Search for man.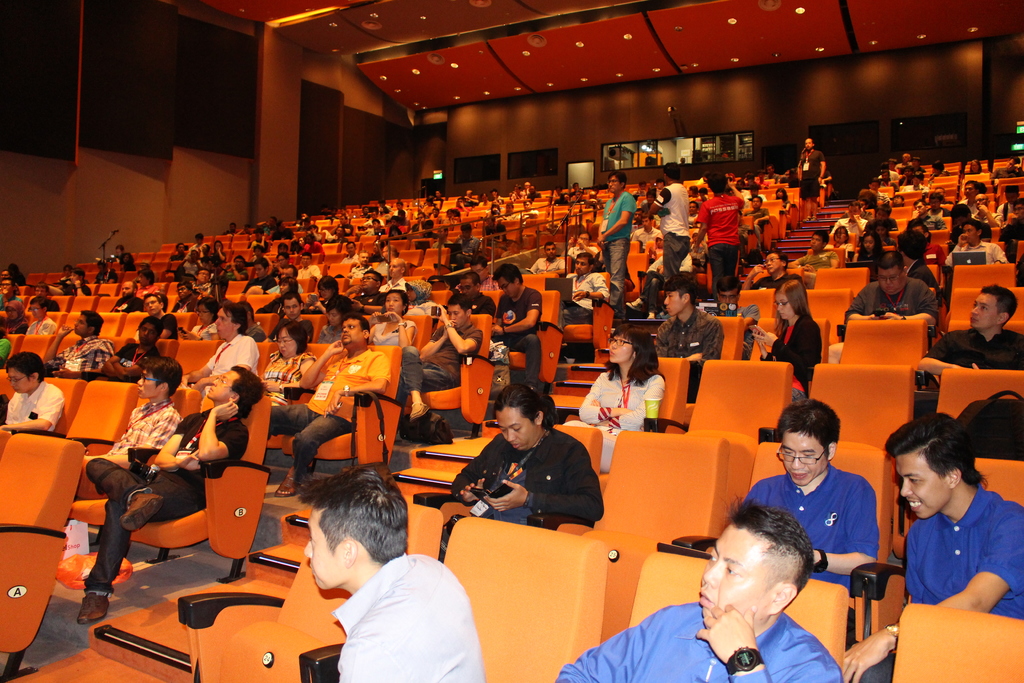
Found at <box>692,167,748,292</box>.
